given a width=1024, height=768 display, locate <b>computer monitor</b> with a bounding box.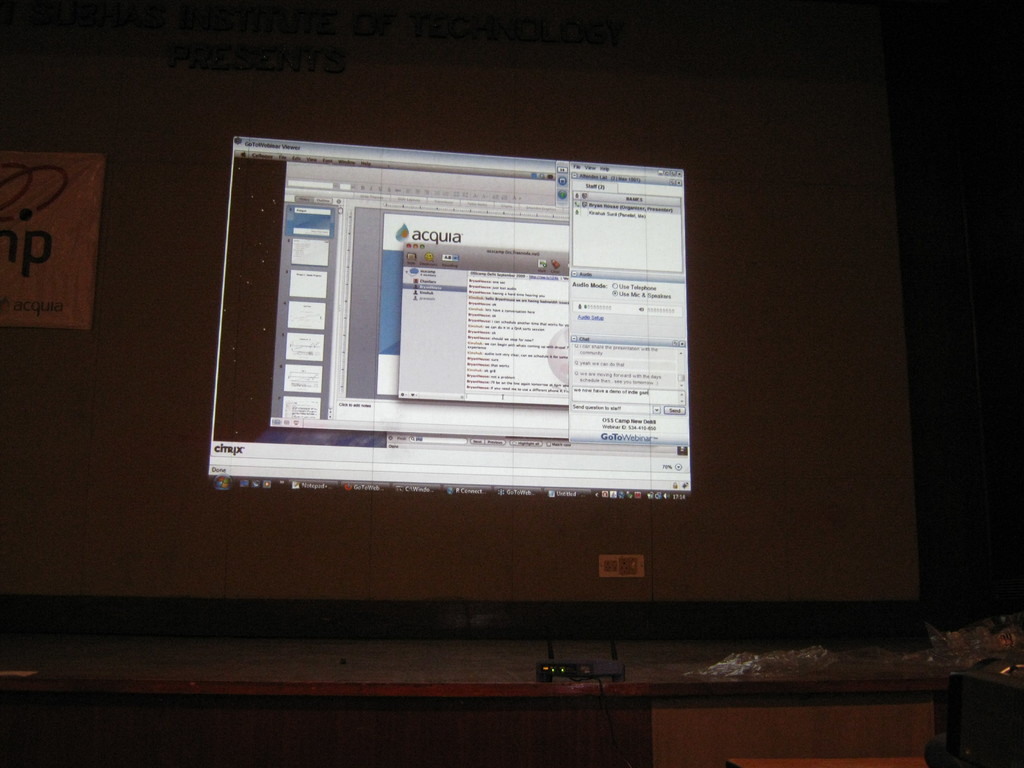
Located: (x1=205, y1=150, x2=735, y2=566).
